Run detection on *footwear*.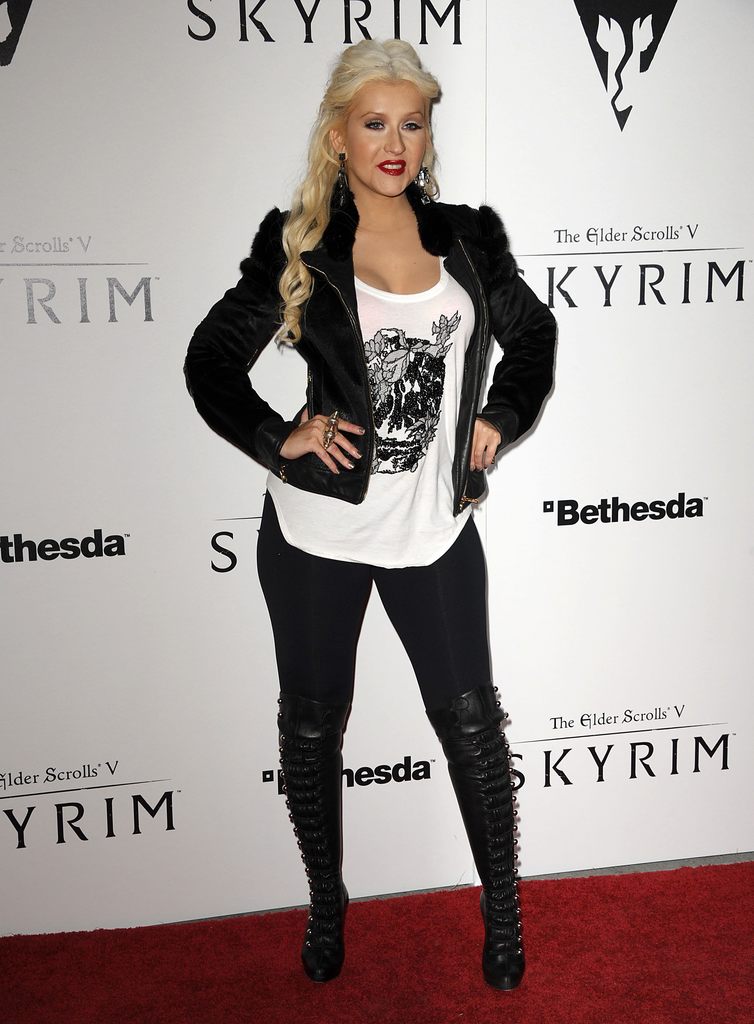
Result: 294:872:359:972.
